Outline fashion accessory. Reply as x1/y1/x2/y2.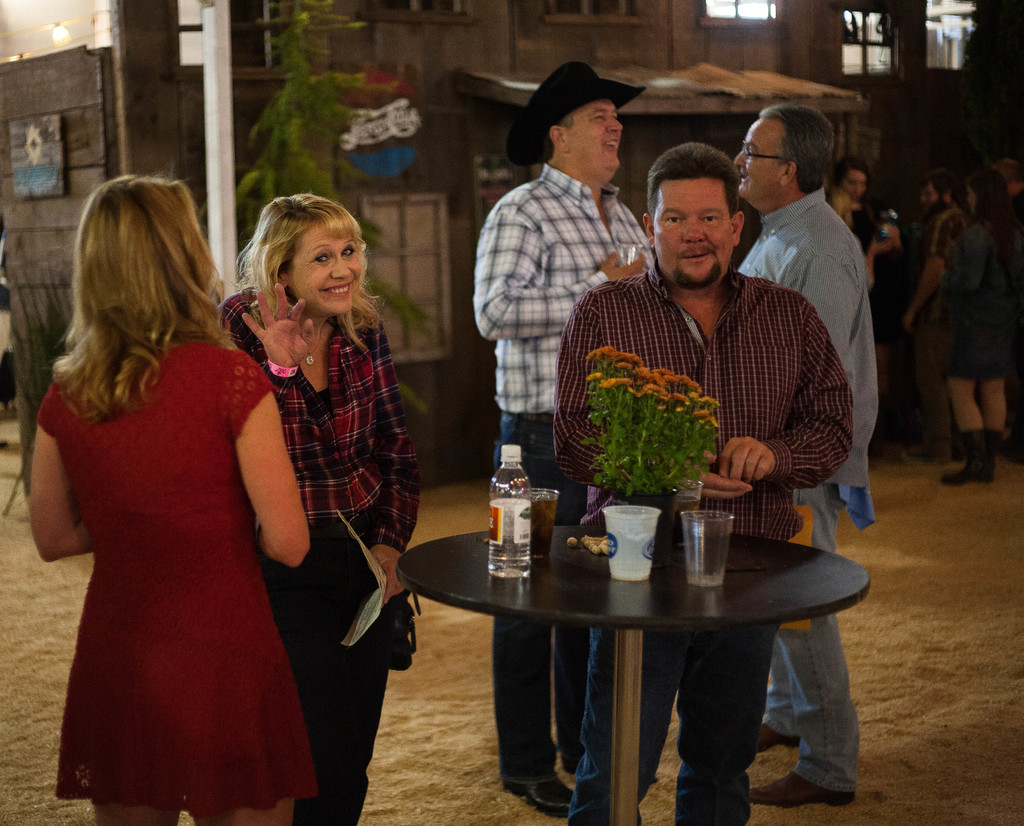
987/426/1009/453.
